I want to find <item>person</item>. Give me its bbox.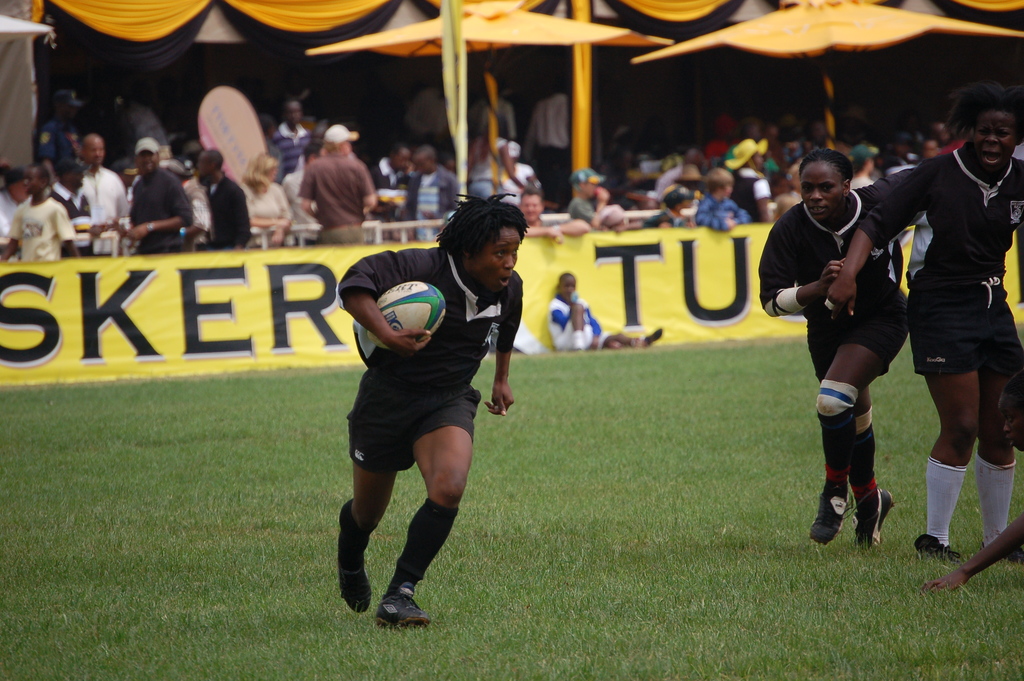
<bbox>47, 154, 104, 256</bbox>.
